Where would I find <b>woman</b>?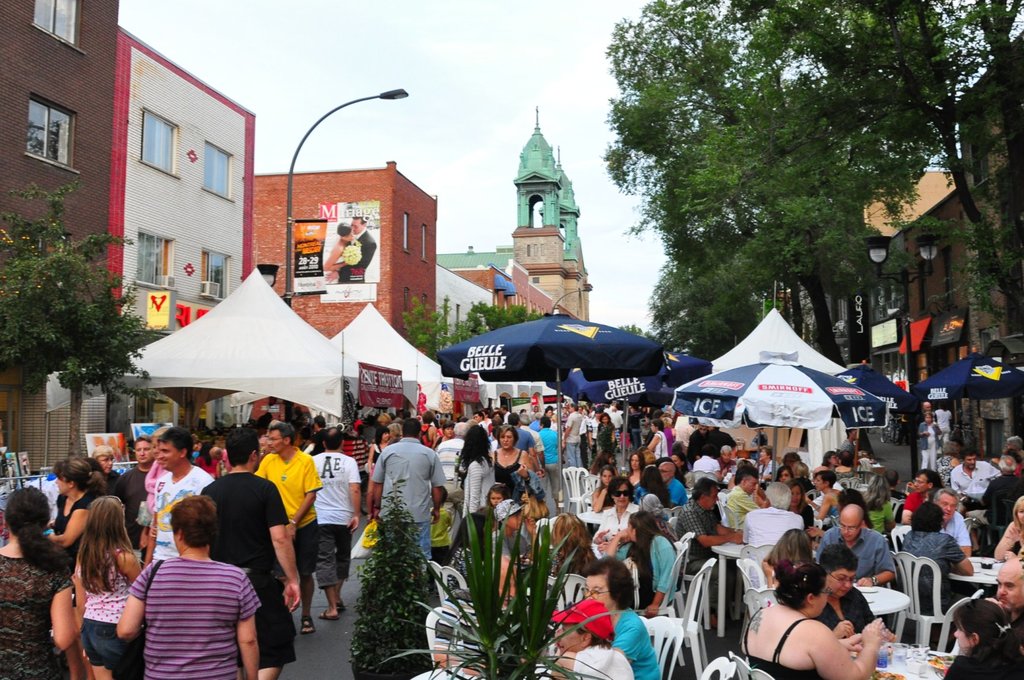
At [445, 511, 488, 593].
